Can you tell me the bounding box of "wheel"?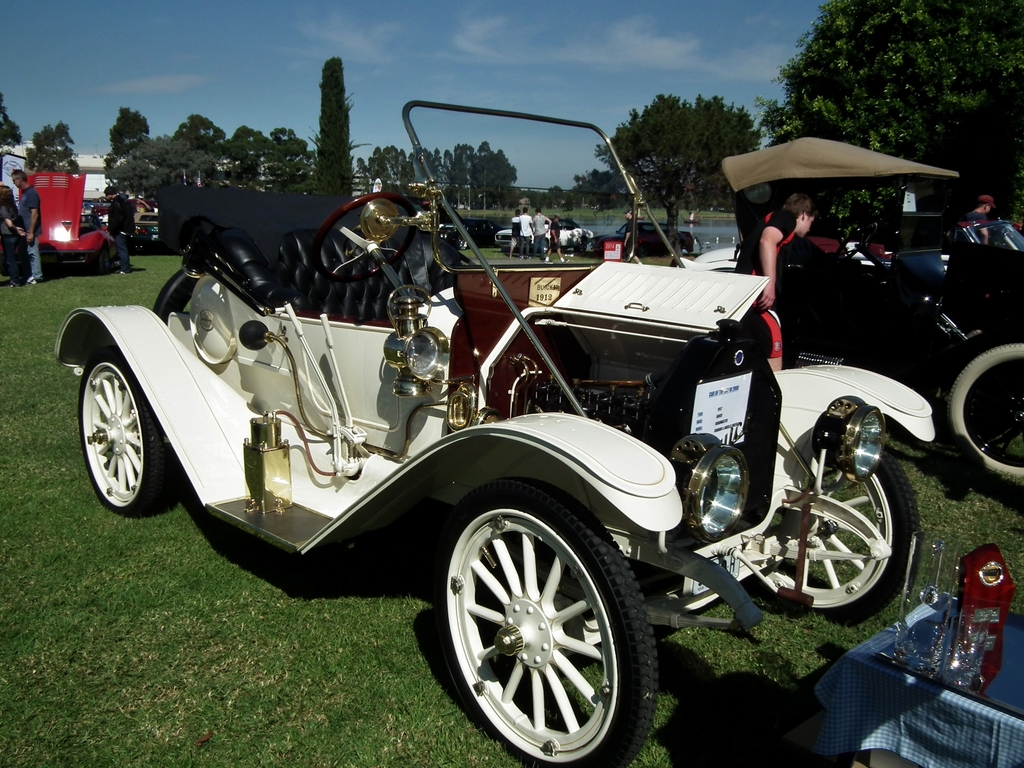
pyautogui.locateOnScreen(749, 447, 927, 621).
